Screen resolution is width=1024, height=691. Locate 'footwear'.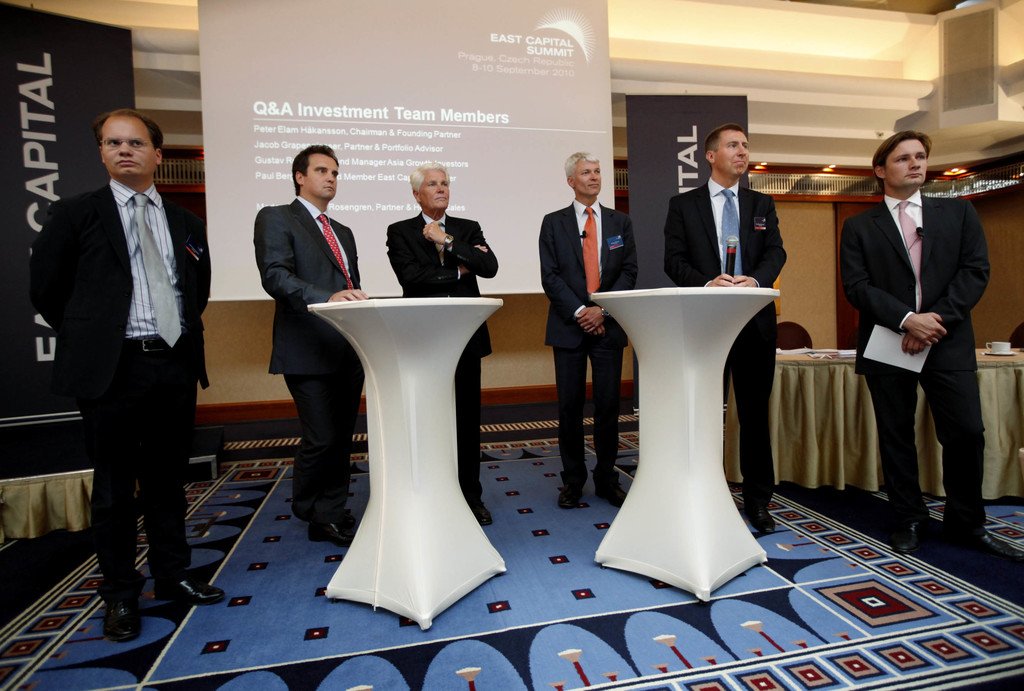
<bbox>96, 587, 142, 647</bbox>.
